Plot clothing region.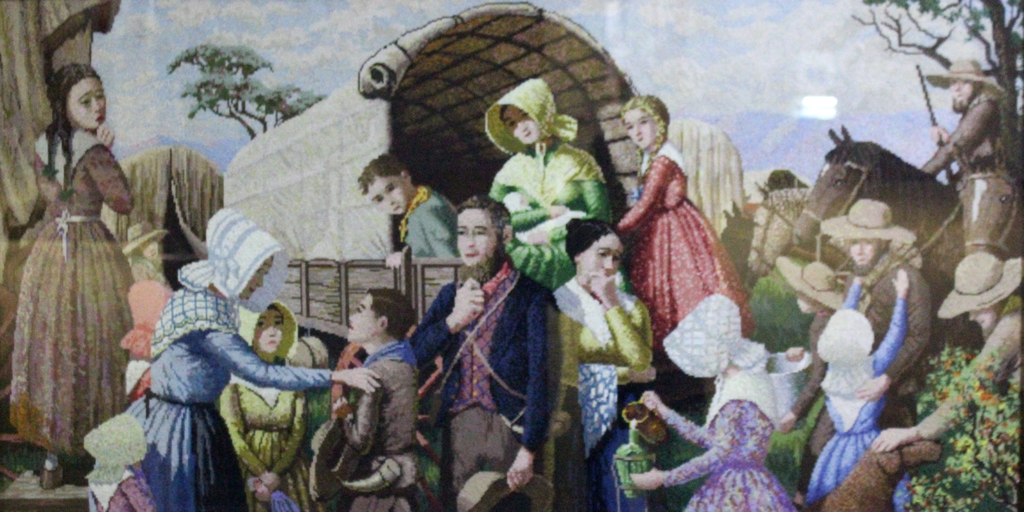
Plotted at 549/270/654/478.
